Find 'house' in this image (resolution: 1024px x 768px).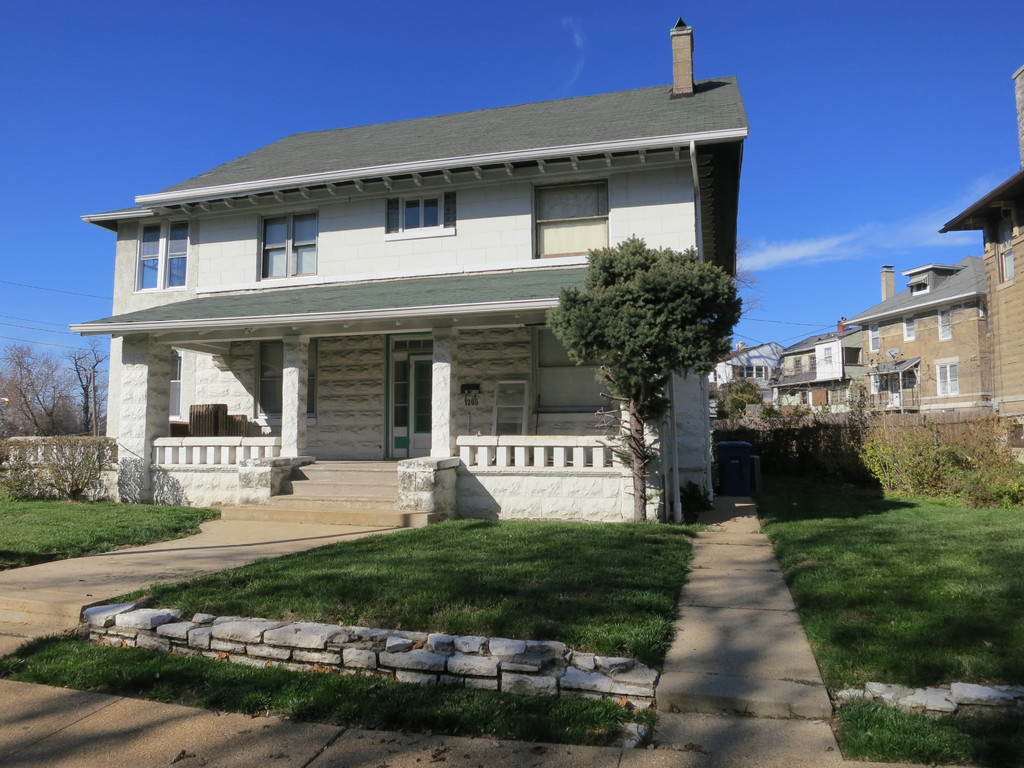
box(90, 83, 779, 524).
